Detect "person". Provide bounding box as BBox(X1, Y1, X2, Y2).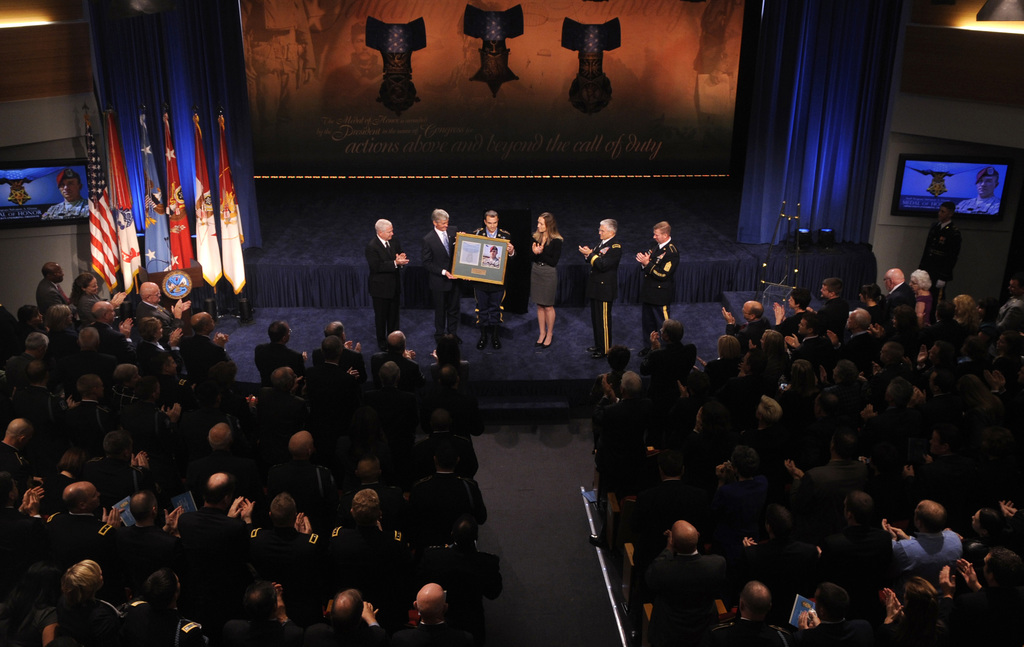
BBox(419, 204, 453, 362).
